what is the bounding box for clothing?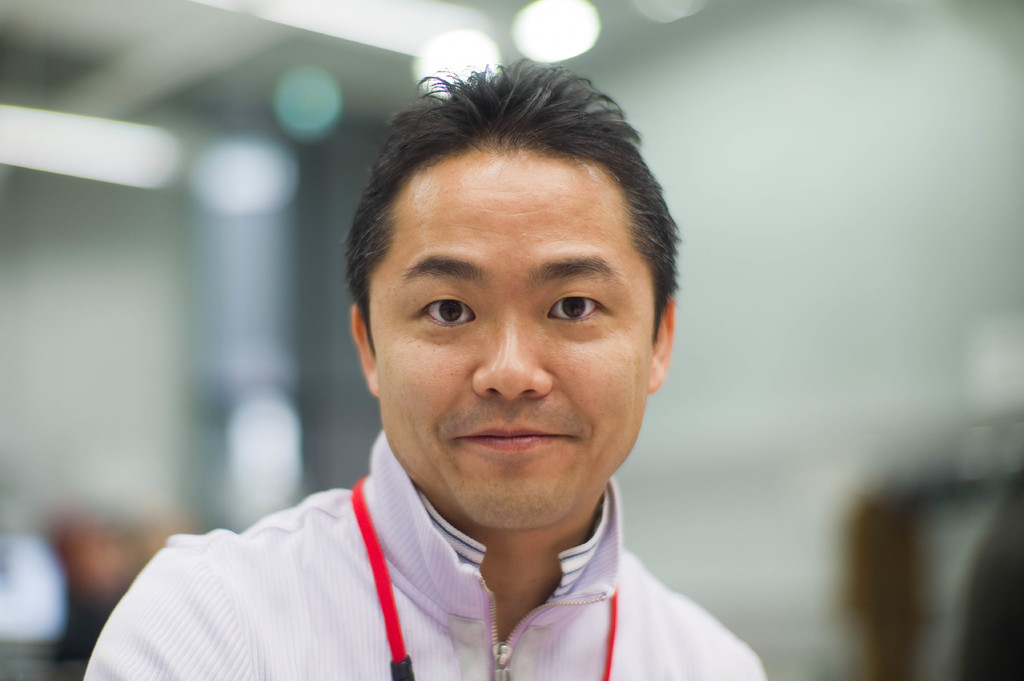
(left=77, top=431, right=765, bottom=680).
